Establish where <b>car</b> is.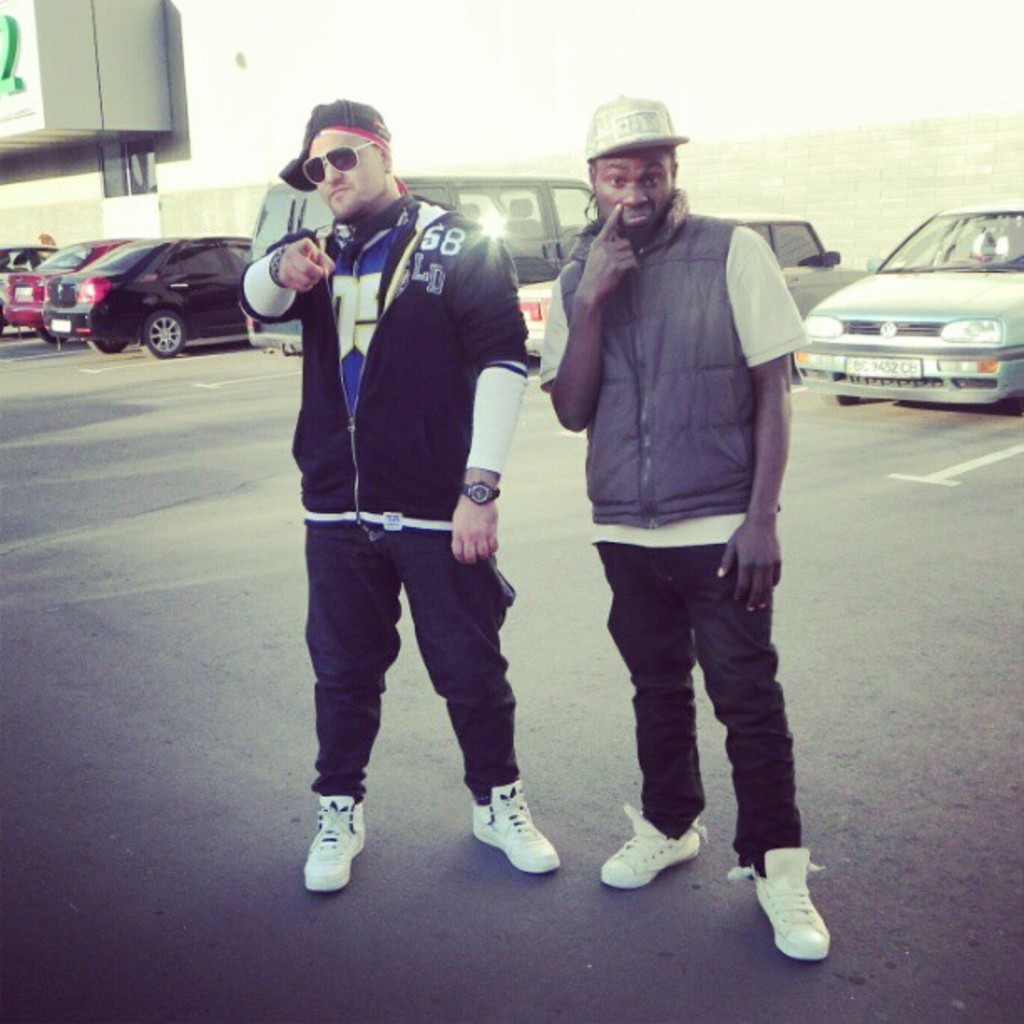
Established at pyautogui.locateOnScreen(798, 207, 1021, 412).
